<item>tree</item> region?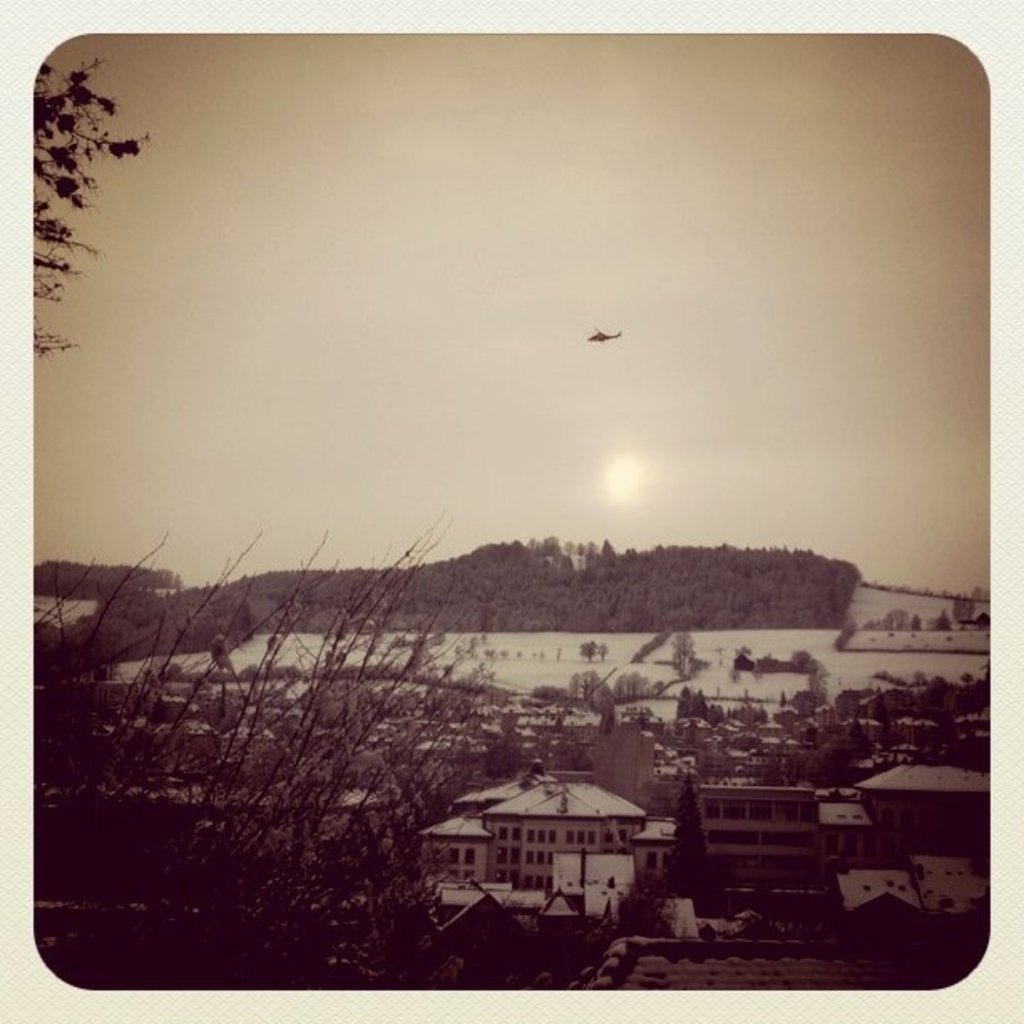
bbox(37, 440, 479, 992)
